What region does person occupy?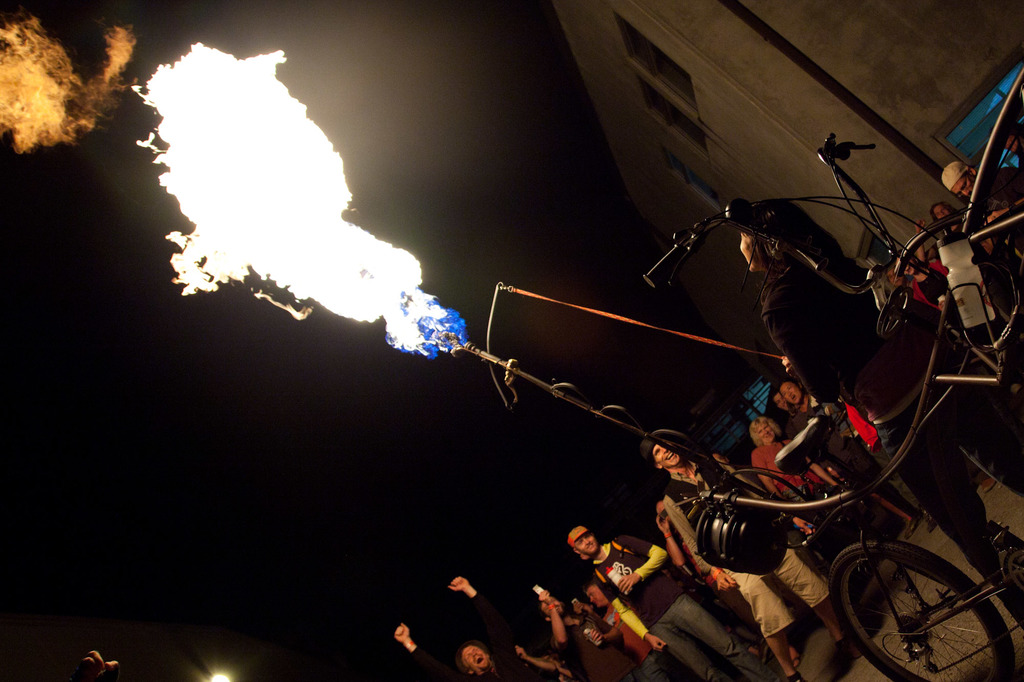
739/215/1023/617.
